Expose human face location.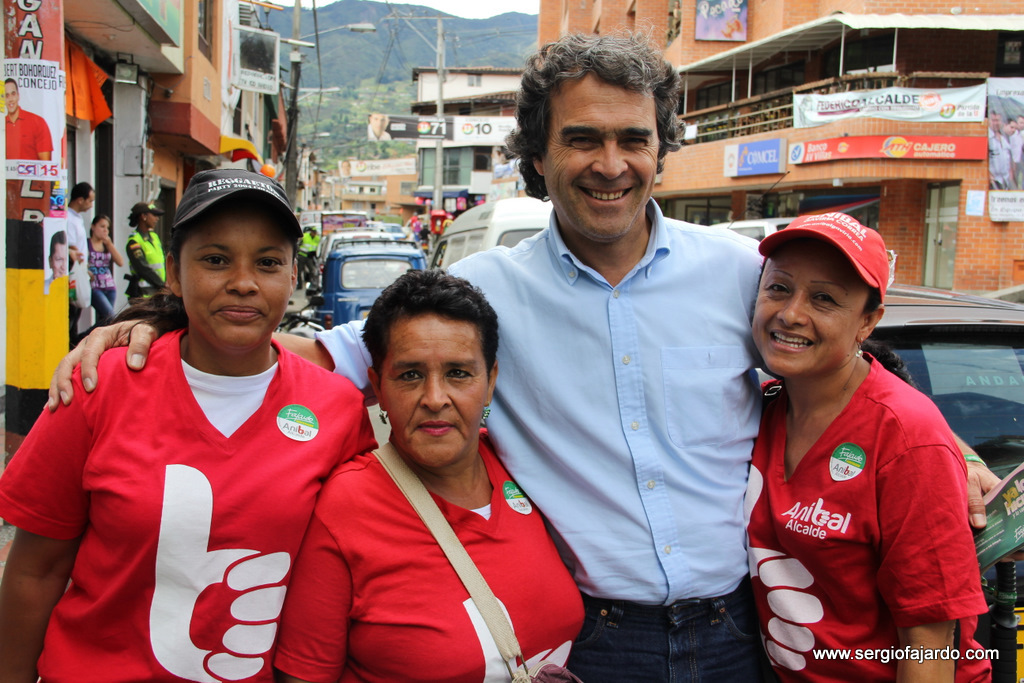
Exposed at 99/223/108/236.
